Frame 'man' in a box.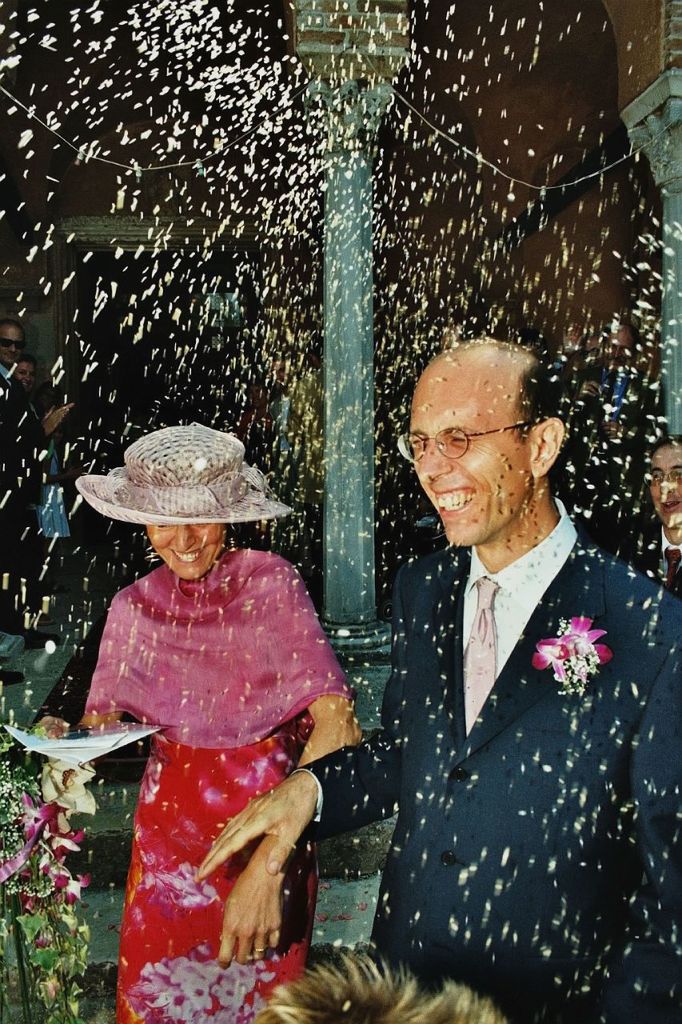
[left=640, top=424, right=681, bottom=559].
